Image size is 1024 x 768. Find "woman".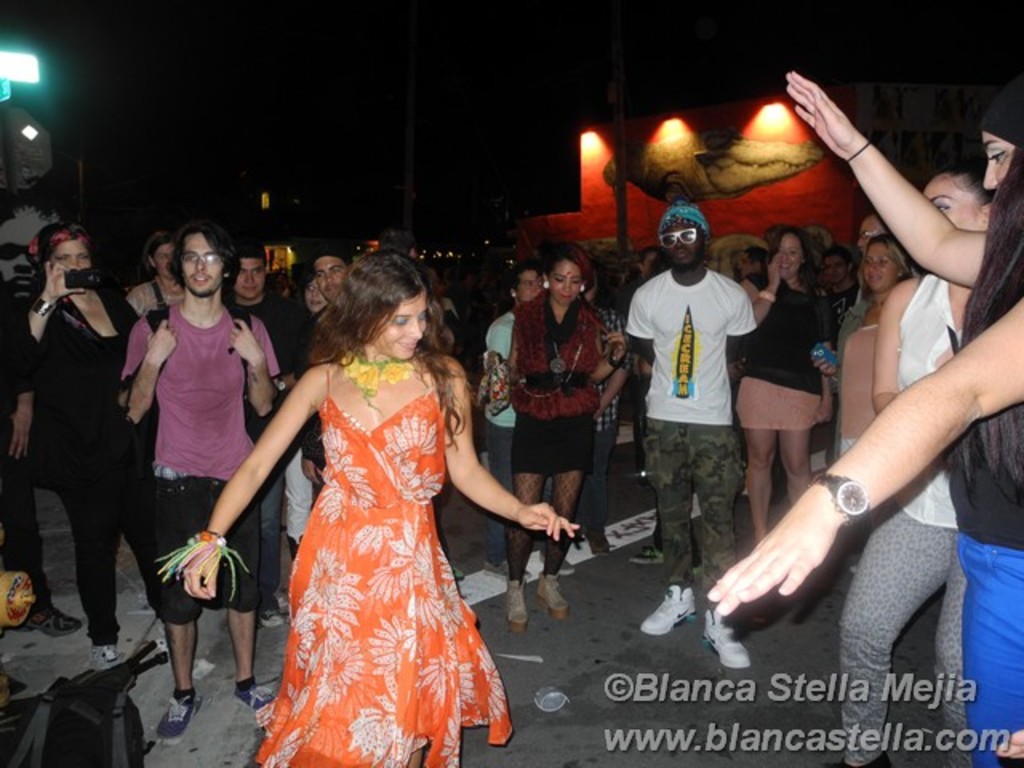
0 216 173 664.
